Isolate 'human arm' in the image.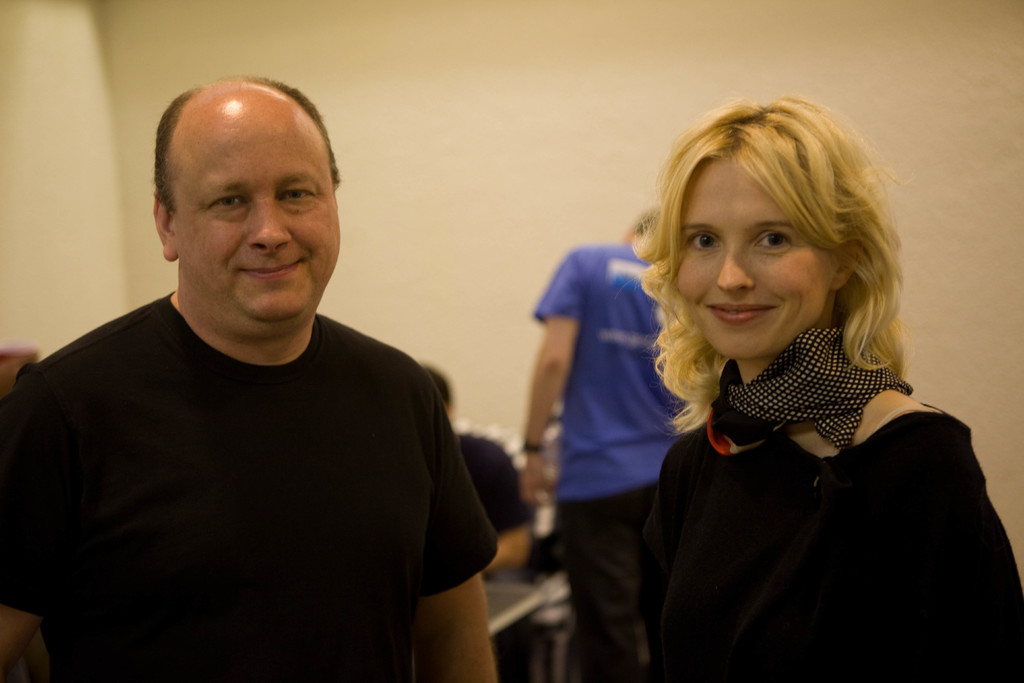
Isolated region: bbox=(390, 374, 504, 682).
